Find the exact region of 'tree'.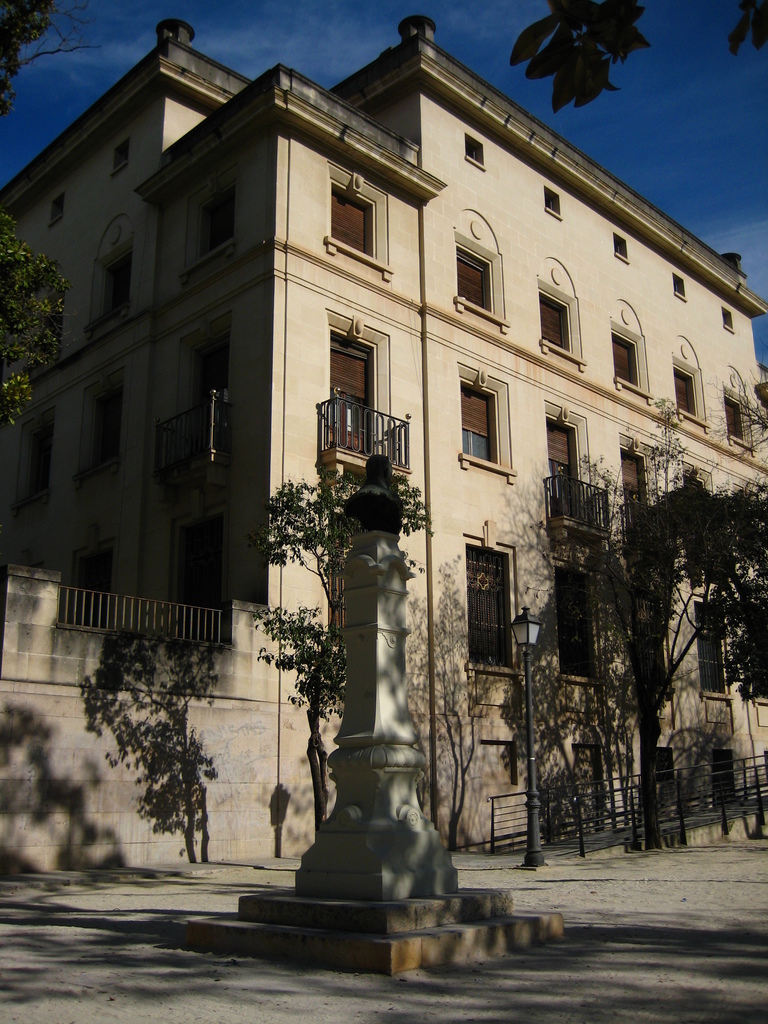
Exact region: (left=509, top=0, right=767, bottom=113).
